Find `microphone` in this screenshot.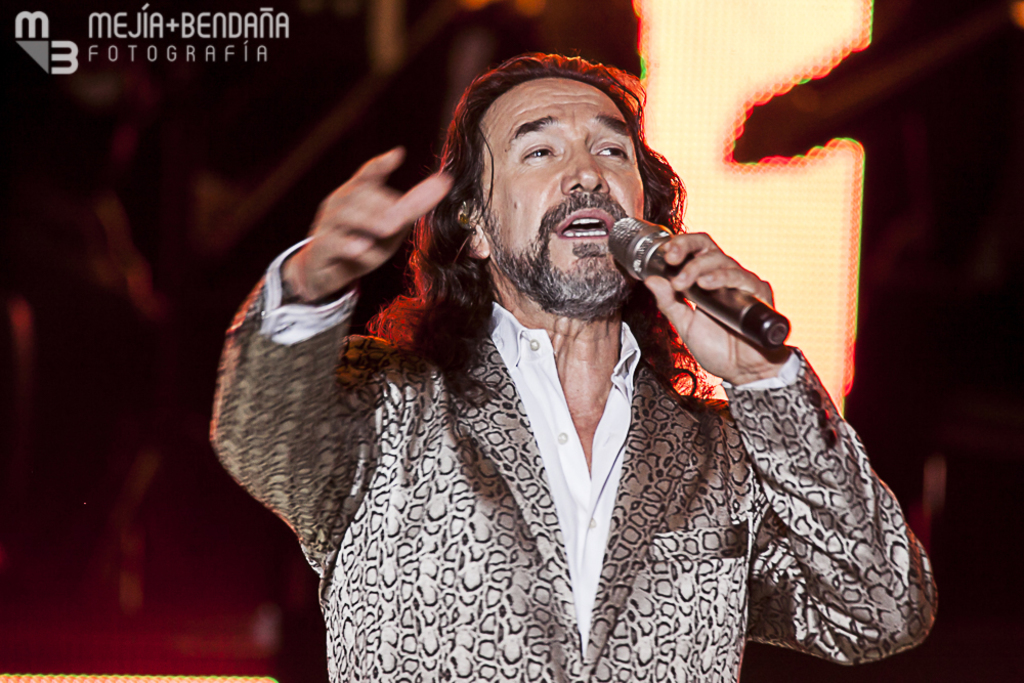
The bounding box for `microphone` is locate(603, 218, 788, 349).
